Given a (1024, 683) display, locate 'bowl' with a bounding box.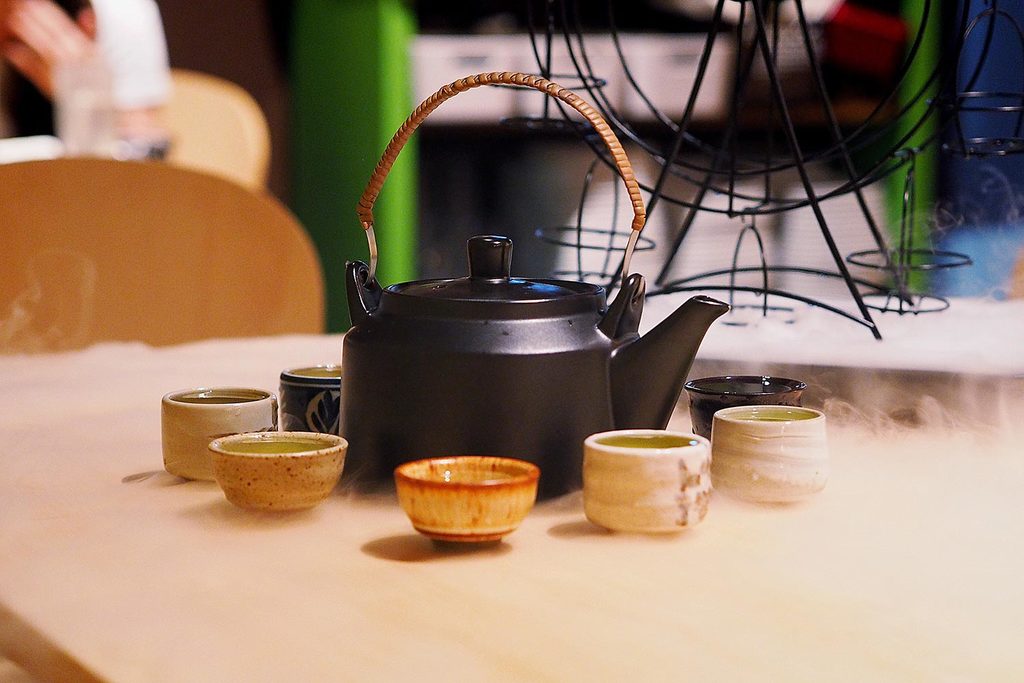
Located: 160 385 281 488.
